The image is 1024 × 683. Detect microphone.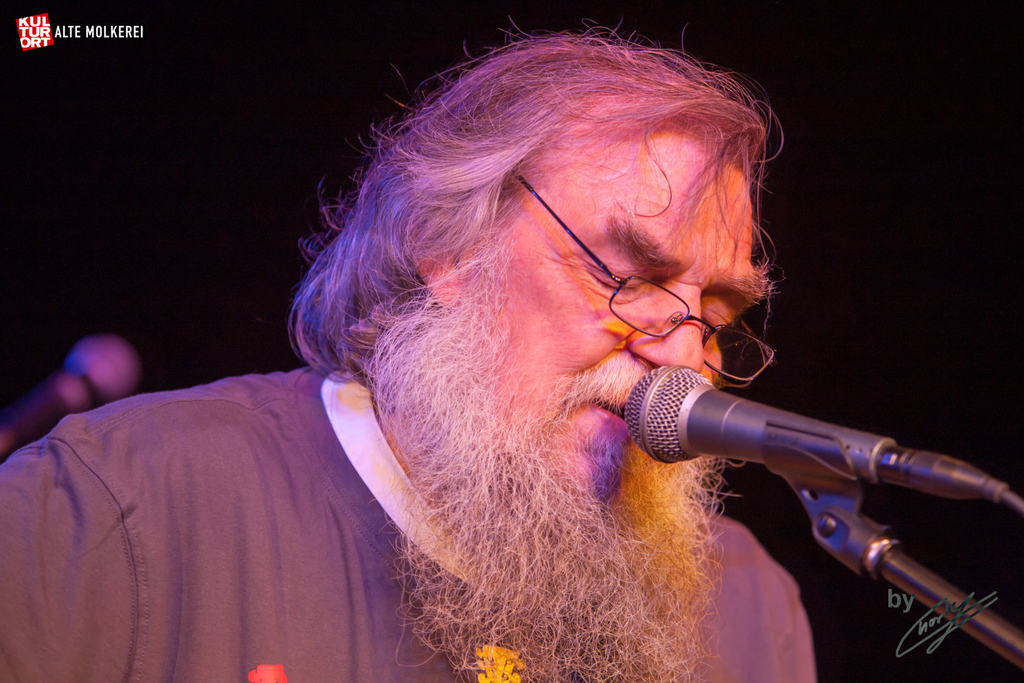
Detection: bbox(609, 362, 1011, 603).
